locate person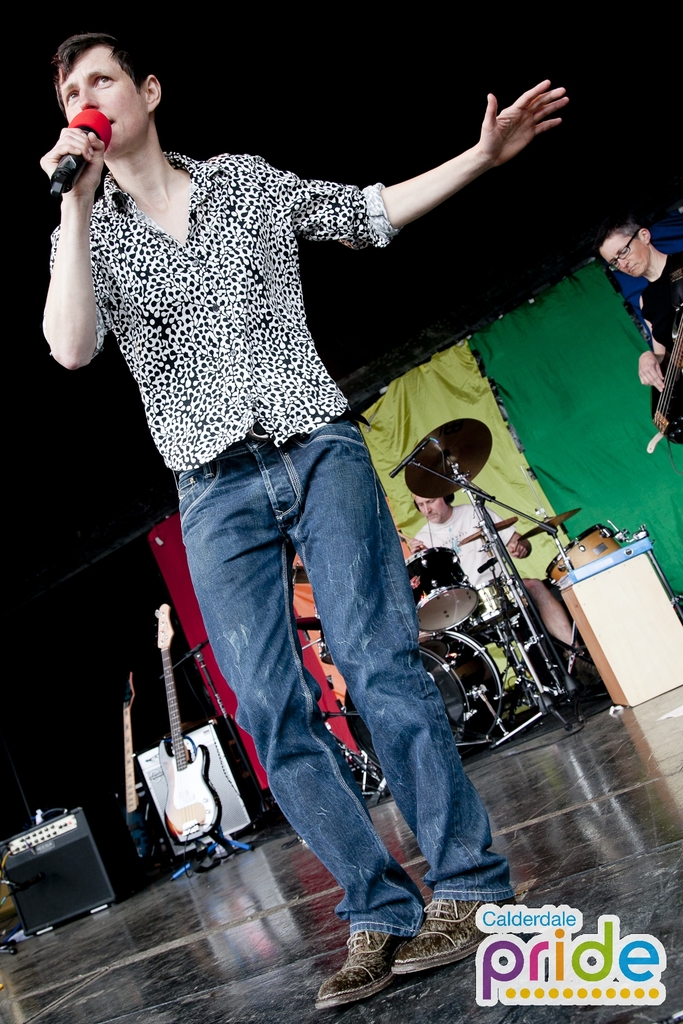
<region>604, 219, 682, 447</region>
